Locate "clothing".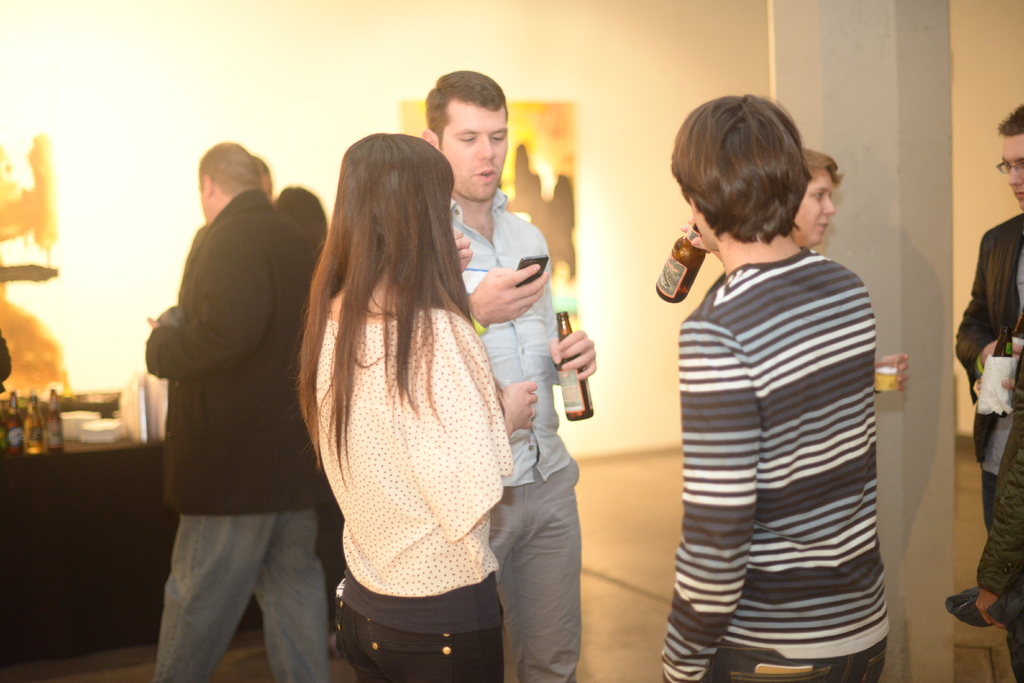
Bounding box: <region>316, 310, 513, 680</region>.
